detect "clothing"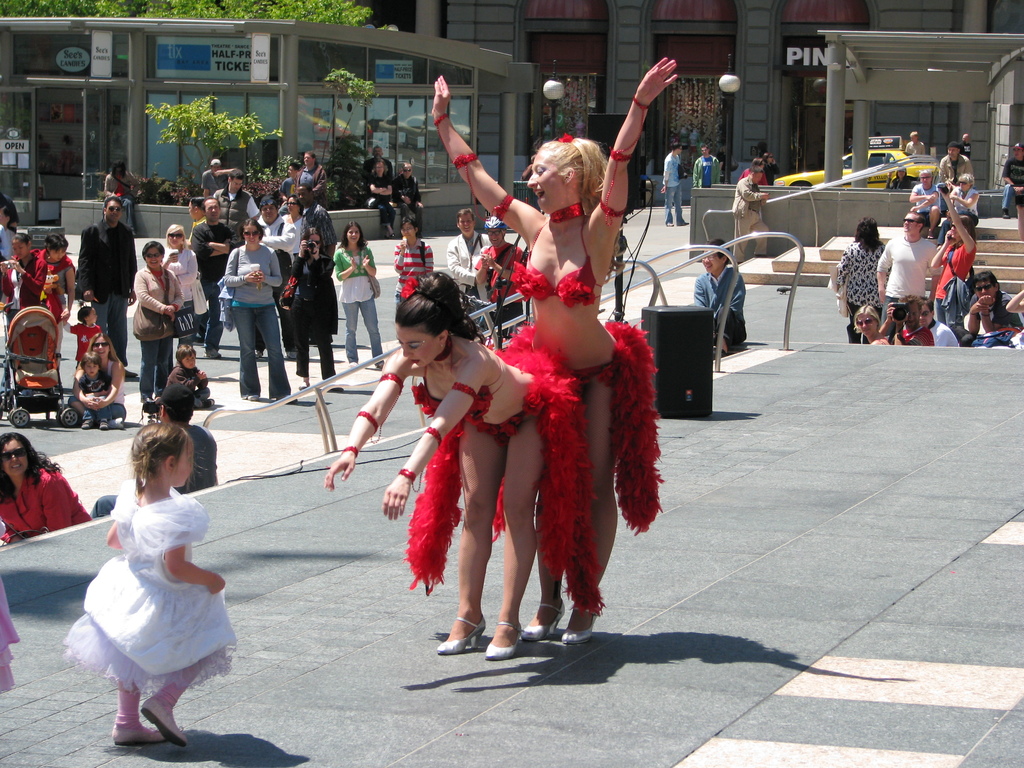
(x1=511, y1=214, x2=662, y2=529)
